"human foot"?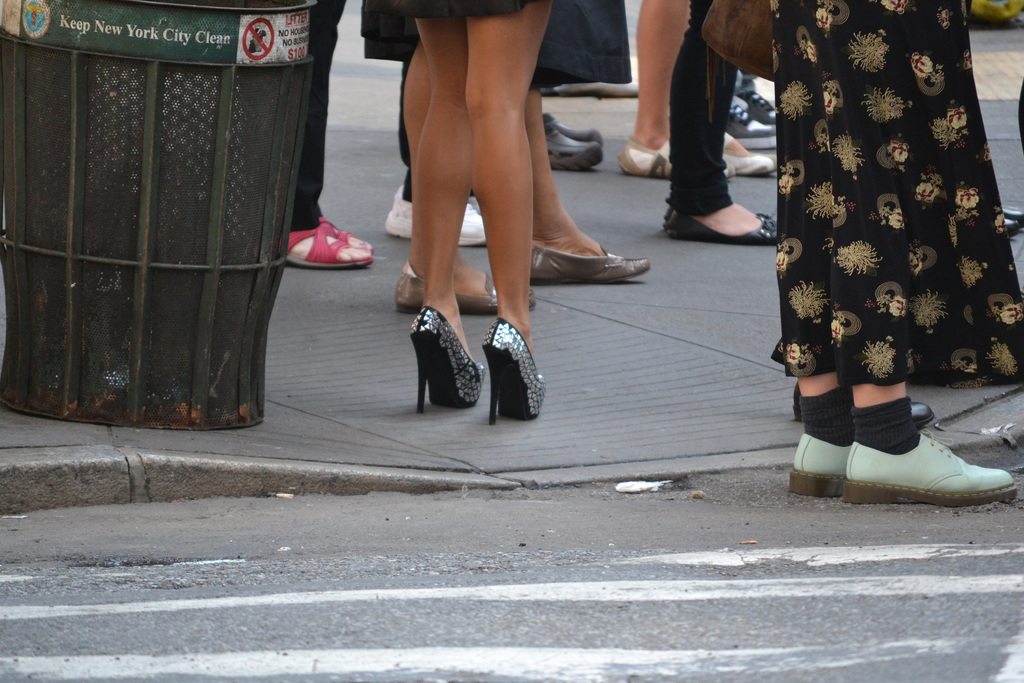
422,297,472,359
